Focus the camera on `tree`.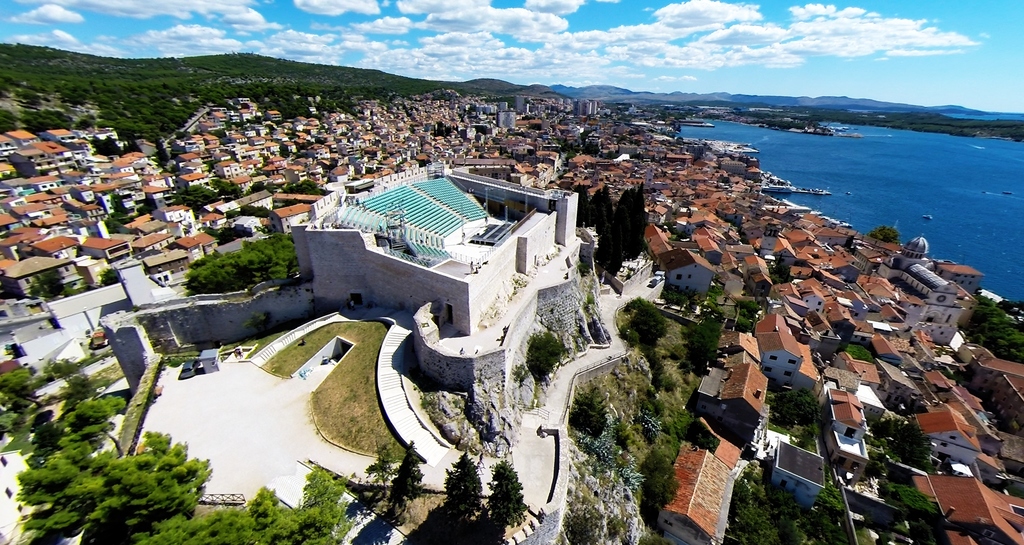
Focus region: <box>415,433,533,534</box>.
